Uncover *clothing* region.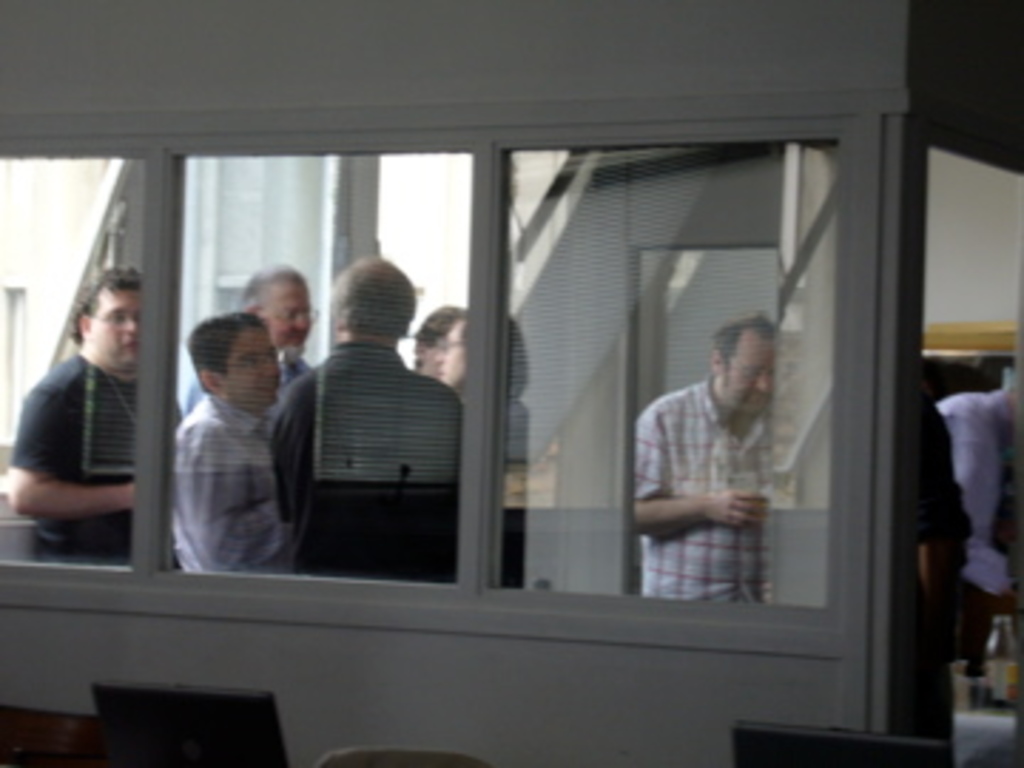
Uncovered: x1=270 y1=341 x2=472 y2=594.
